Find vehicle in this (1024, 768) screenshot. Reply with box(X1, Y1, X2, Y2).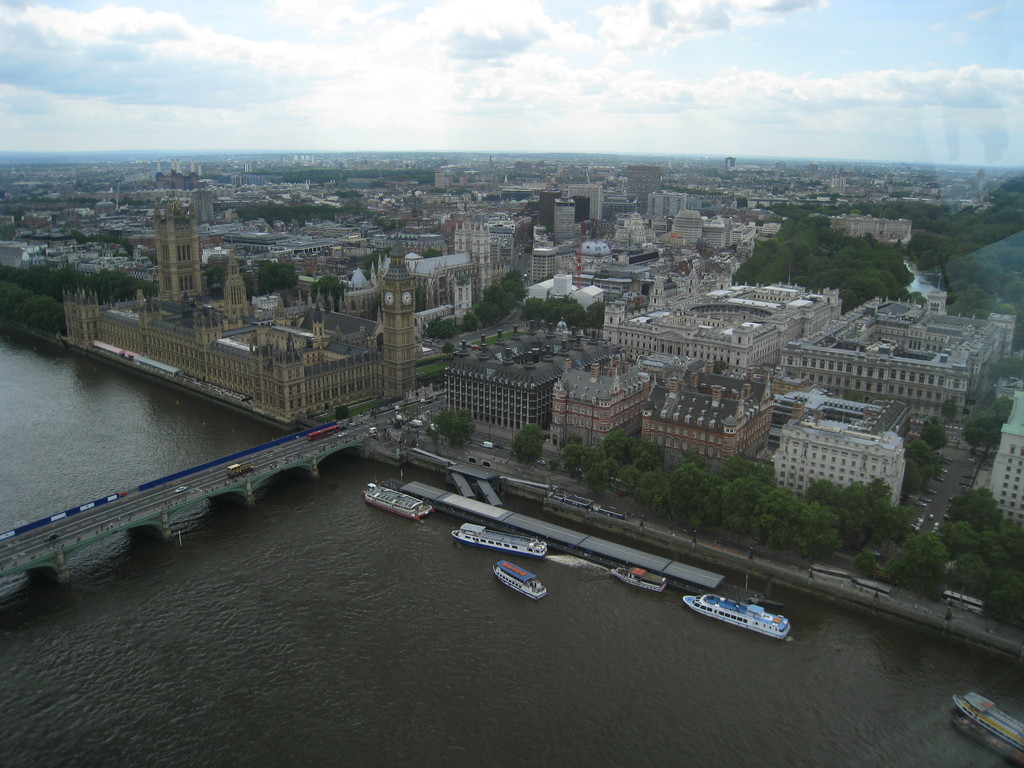
box(173, 483, 189, 494).
